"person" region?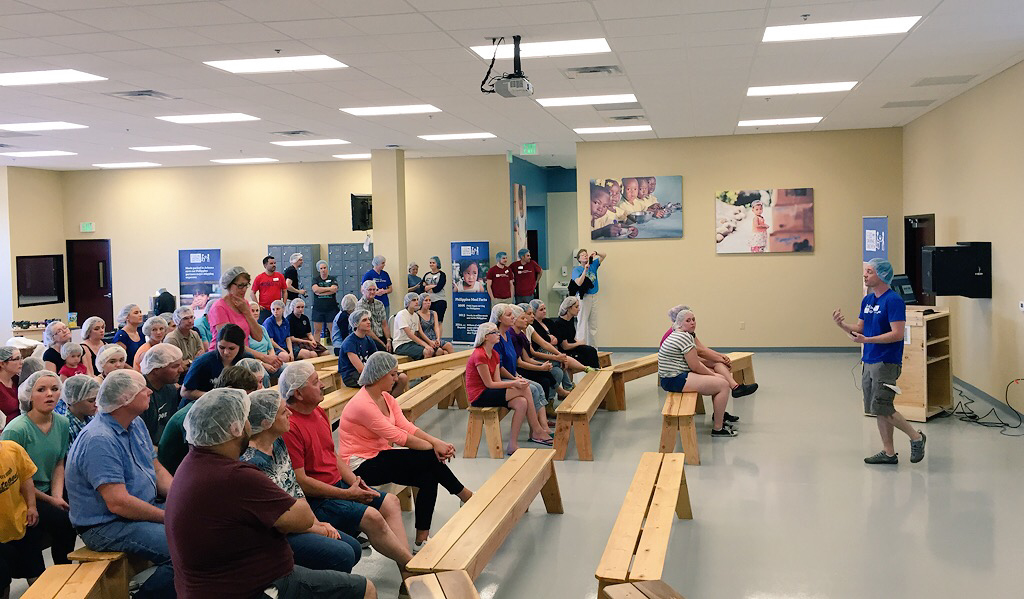
(206,353,267,399)
